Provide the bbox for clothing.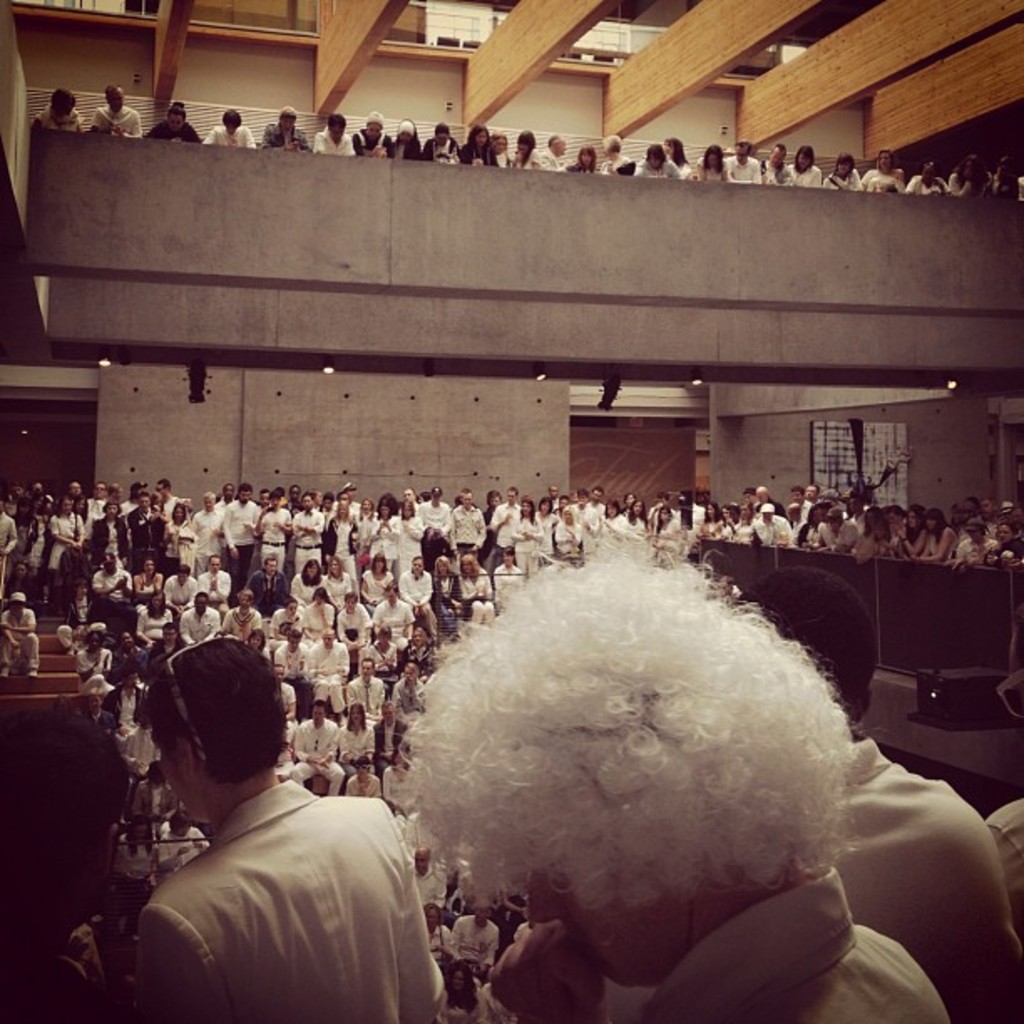
pyautogui.locateOnScreen(137, 109, 201, 149).
